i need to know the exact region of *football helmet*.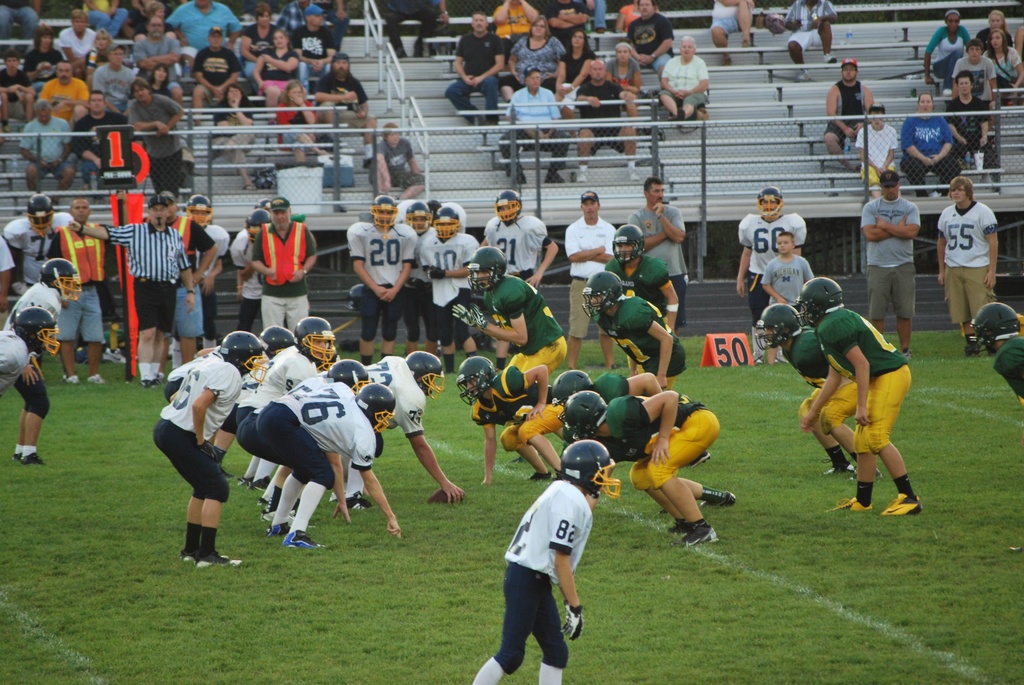
Region: bbox=[404, 353, 442, 400].
